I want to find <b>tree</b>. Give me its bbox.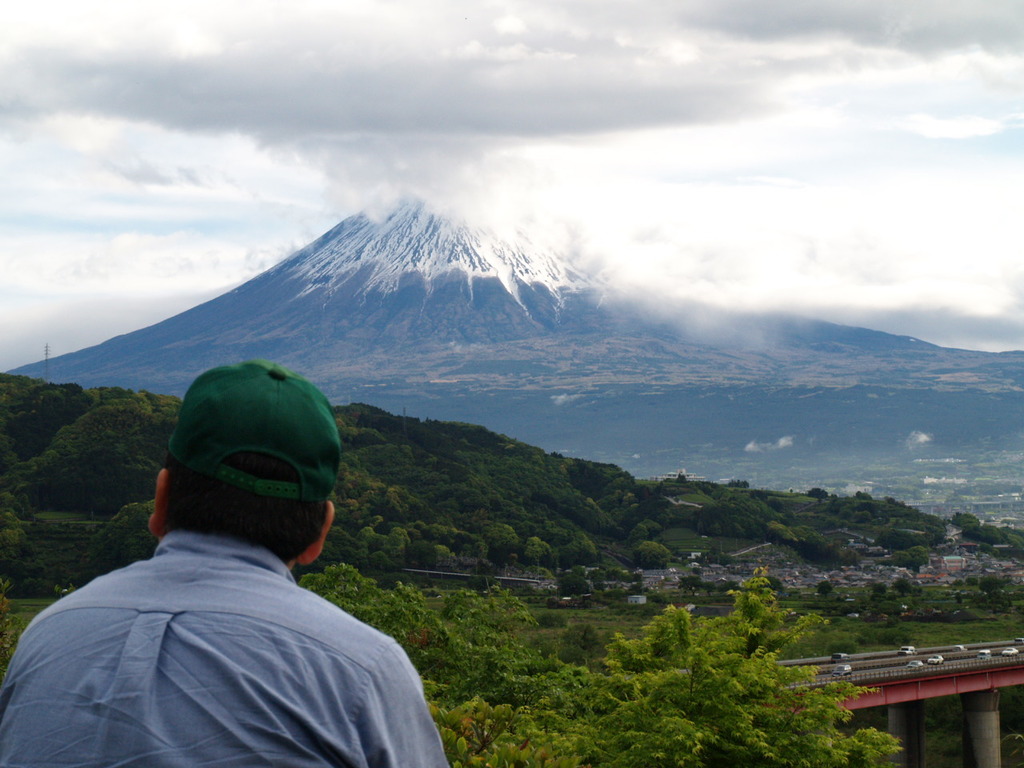
[979, 576, 1003, 594].
